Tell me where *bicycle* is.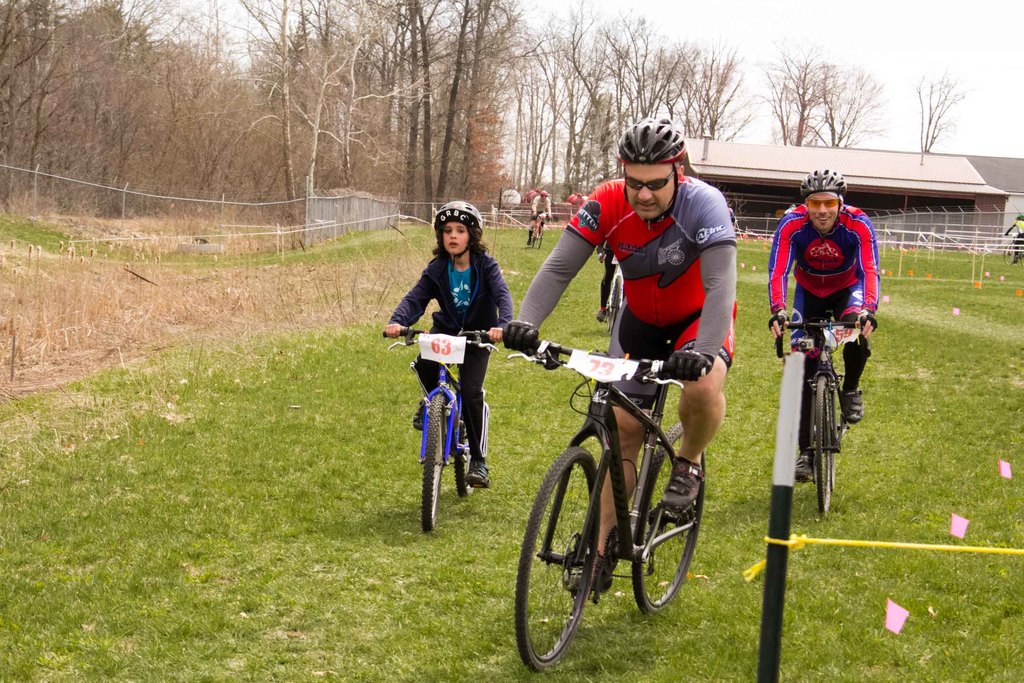
*bicycle* is at 774 318 868 520.
